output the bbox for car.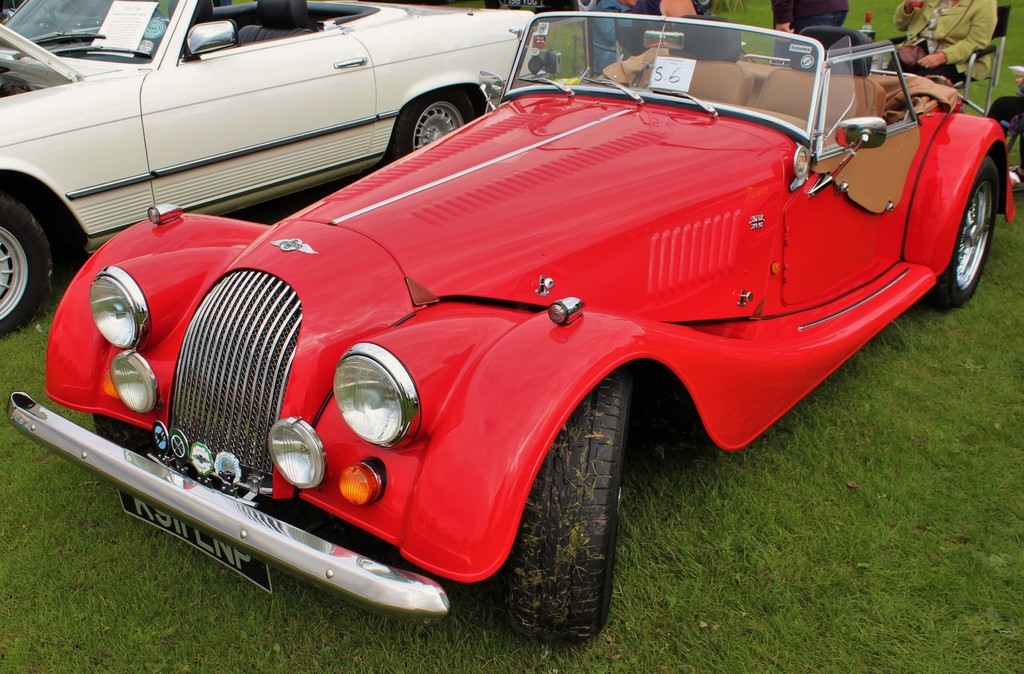
BBox(0, 0, 547, 338).
